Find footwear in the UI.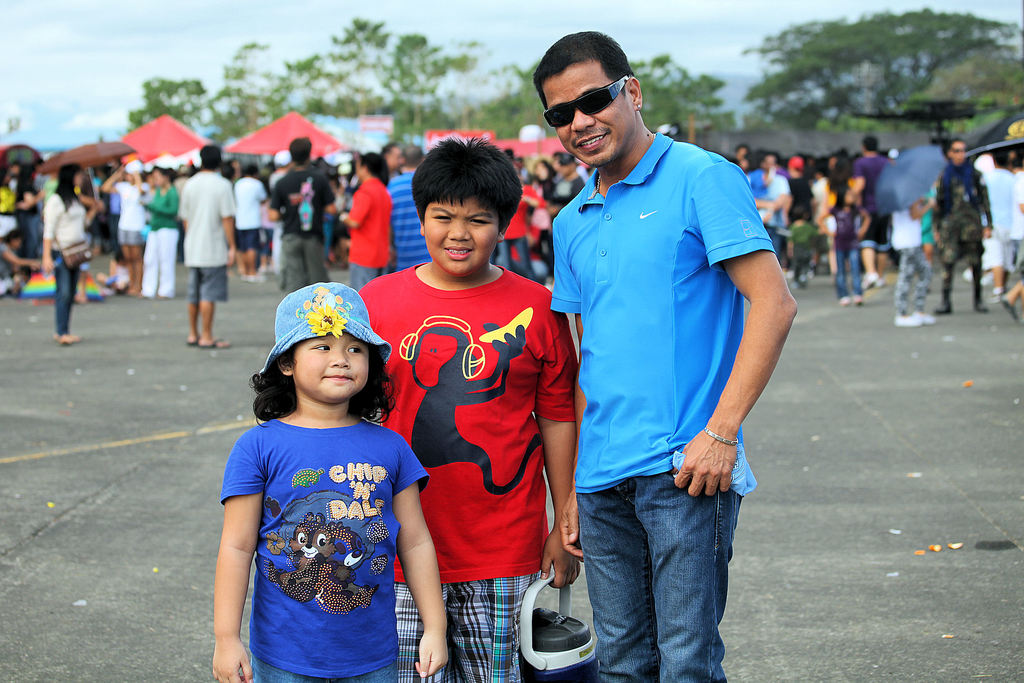
UI element at <bbox>994, 286, 1005, 301</bbox>.
